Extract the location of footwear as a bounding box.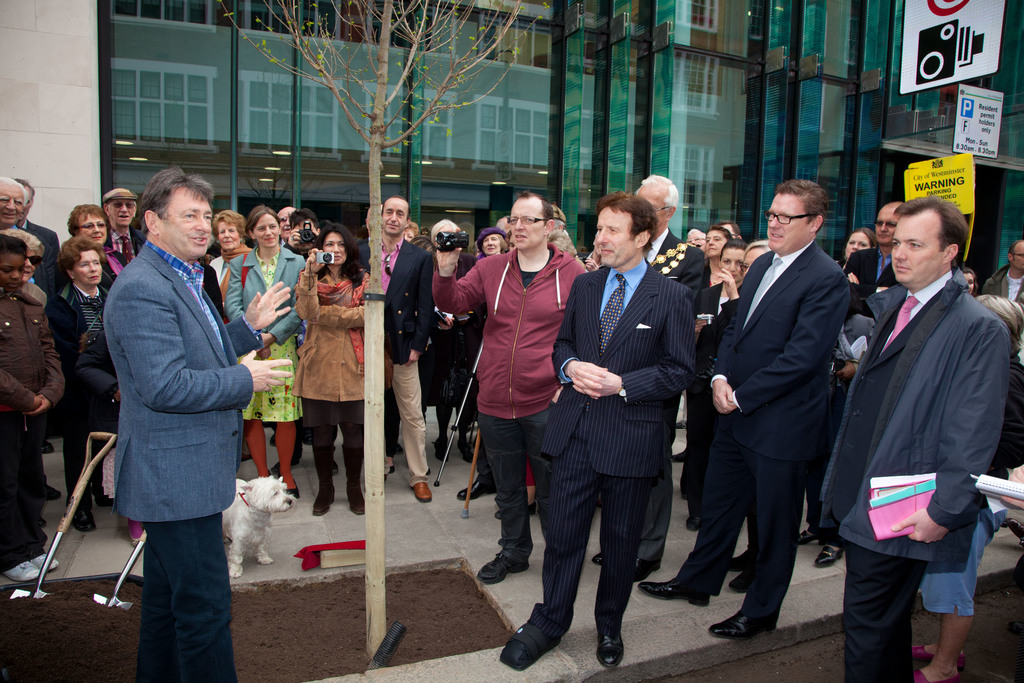
box=[456, 478, 493, 499].
